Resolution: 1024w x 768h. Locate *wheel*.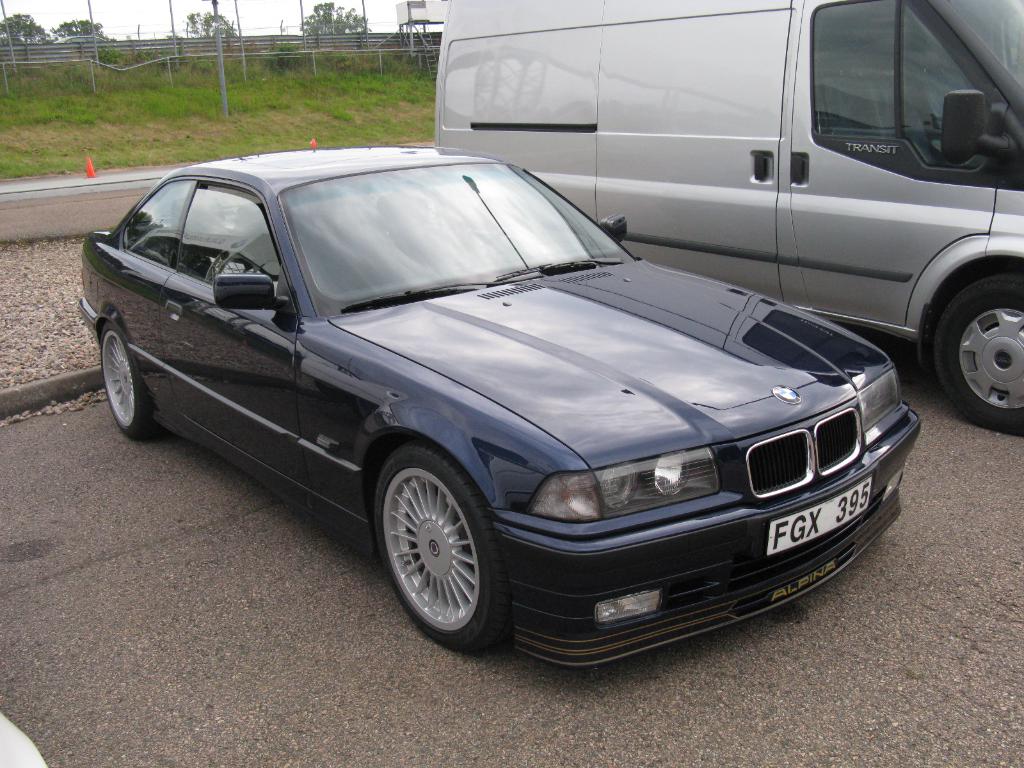
region(371, 436, 511, 656).
